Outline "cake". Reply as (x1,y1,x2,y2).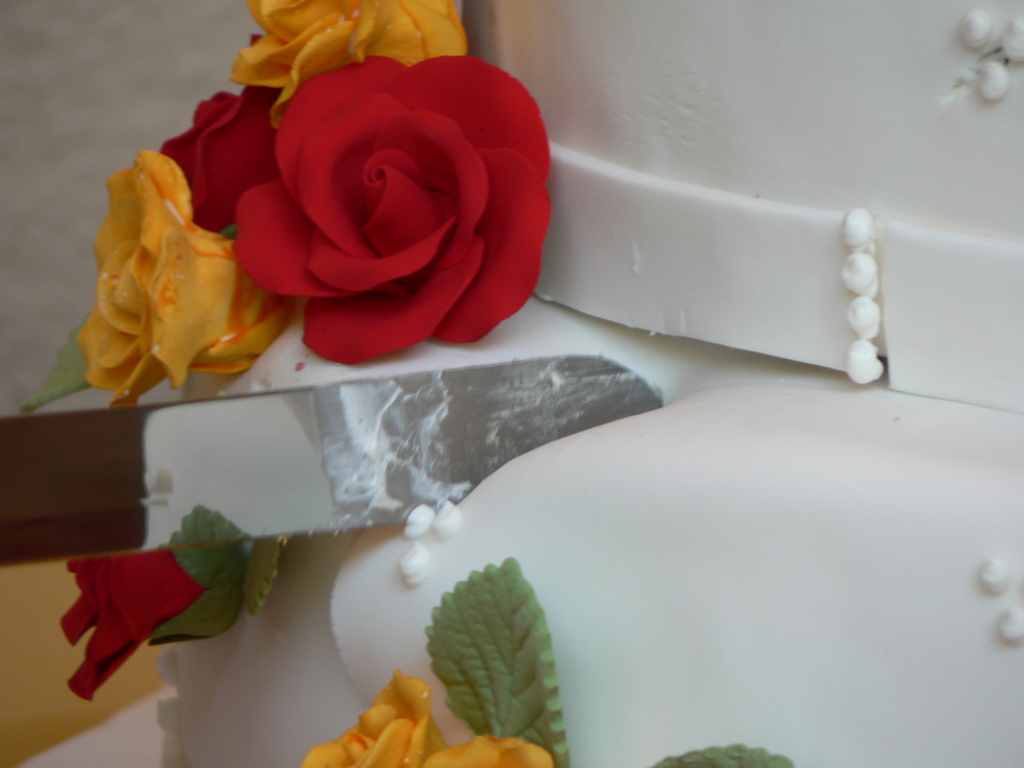
(18,0,1023,767).
